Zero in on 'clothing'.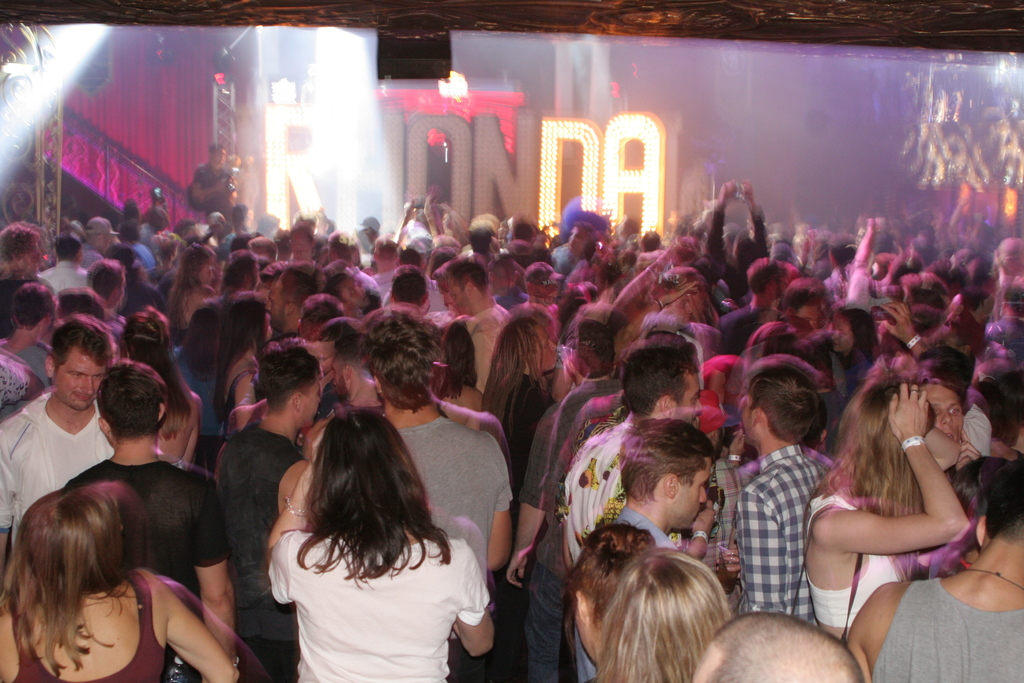
Zeroed in: x1=170, y1=290, x2=189, y2=327.
